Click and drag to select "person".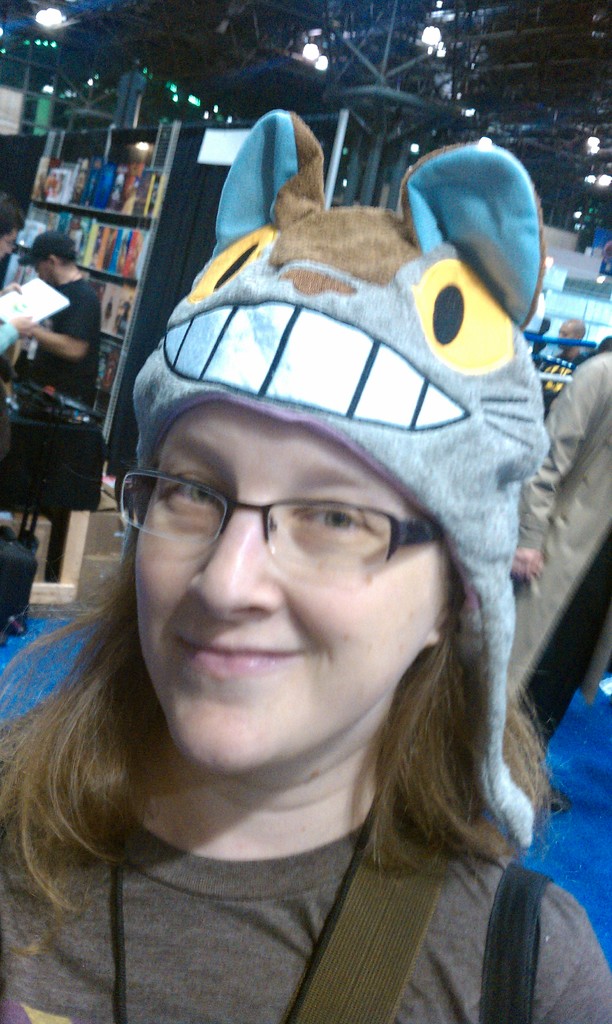
Selection: 3 233 99 412.
